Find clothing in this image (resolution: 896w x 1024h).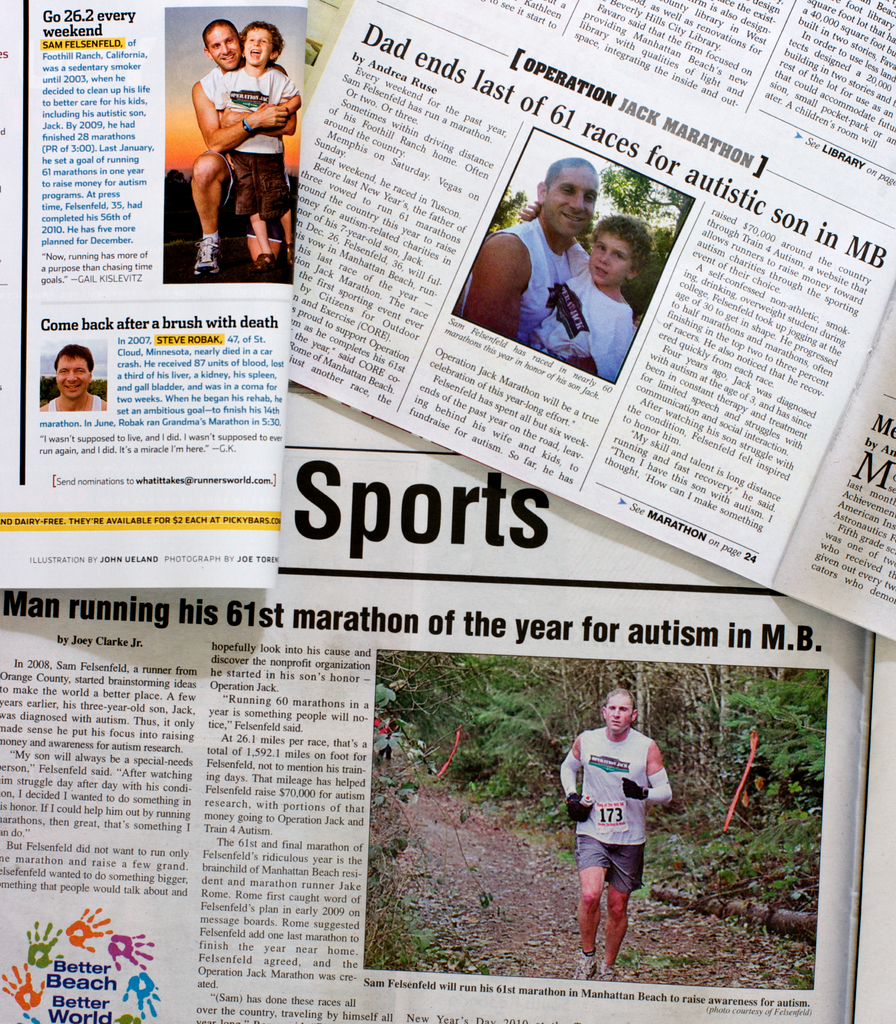
[x1=490, y1=213, x2=591, y2=330].
